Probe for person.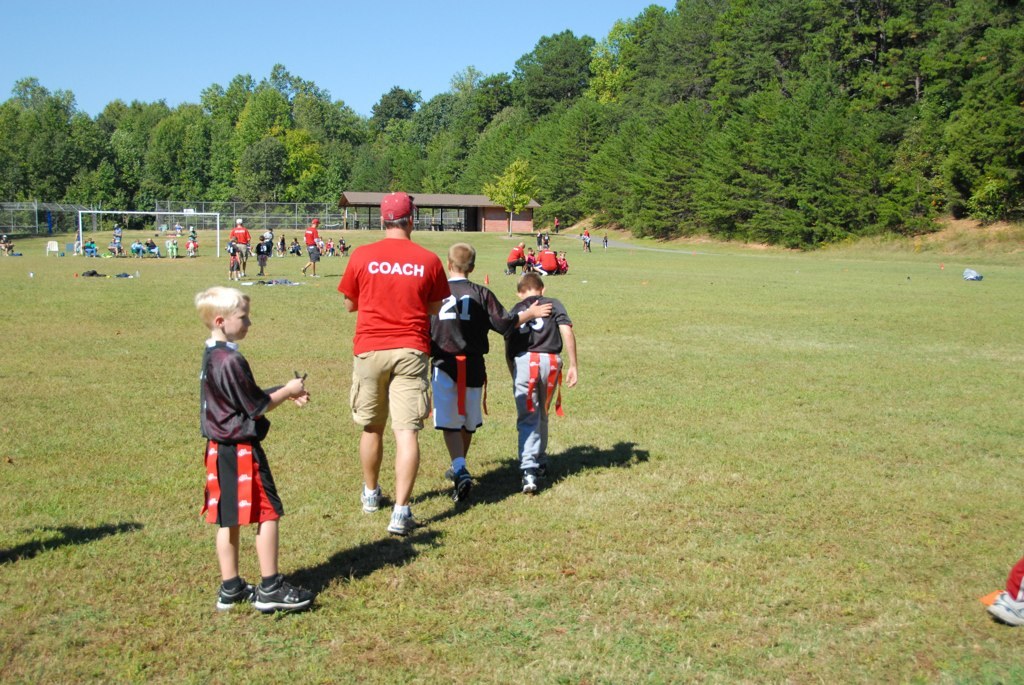
Probe result: x1=72 y1=227 x2=86 y2=261.
